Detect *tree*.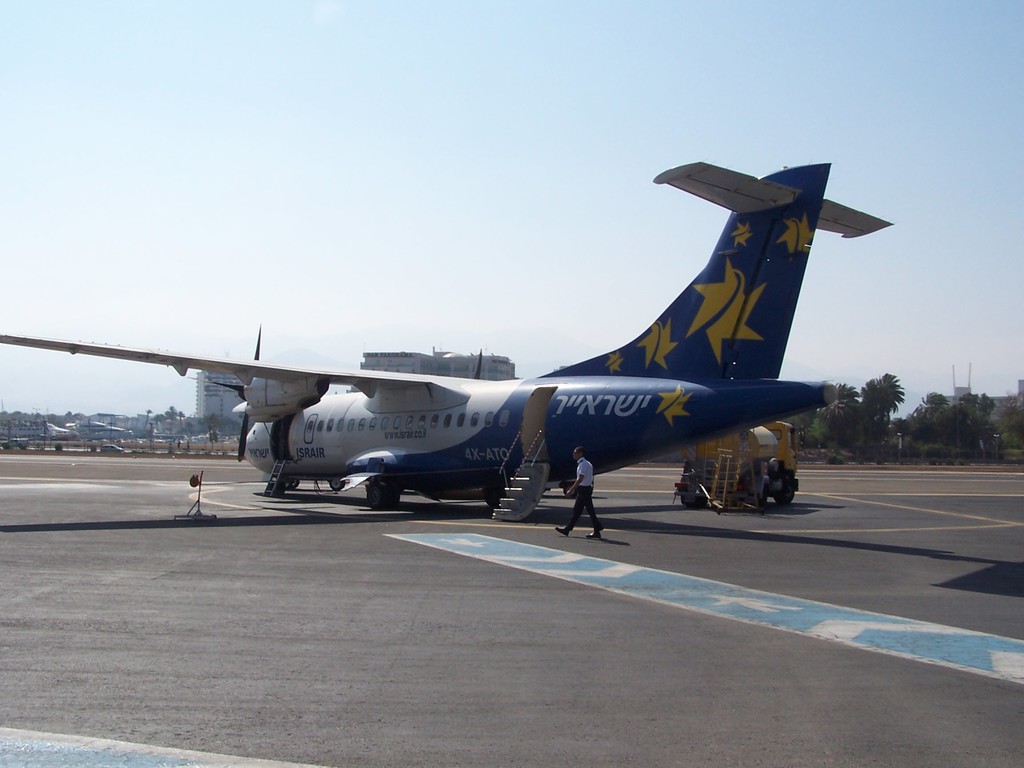
Detected at select_region(815, 384, 860, 451).
